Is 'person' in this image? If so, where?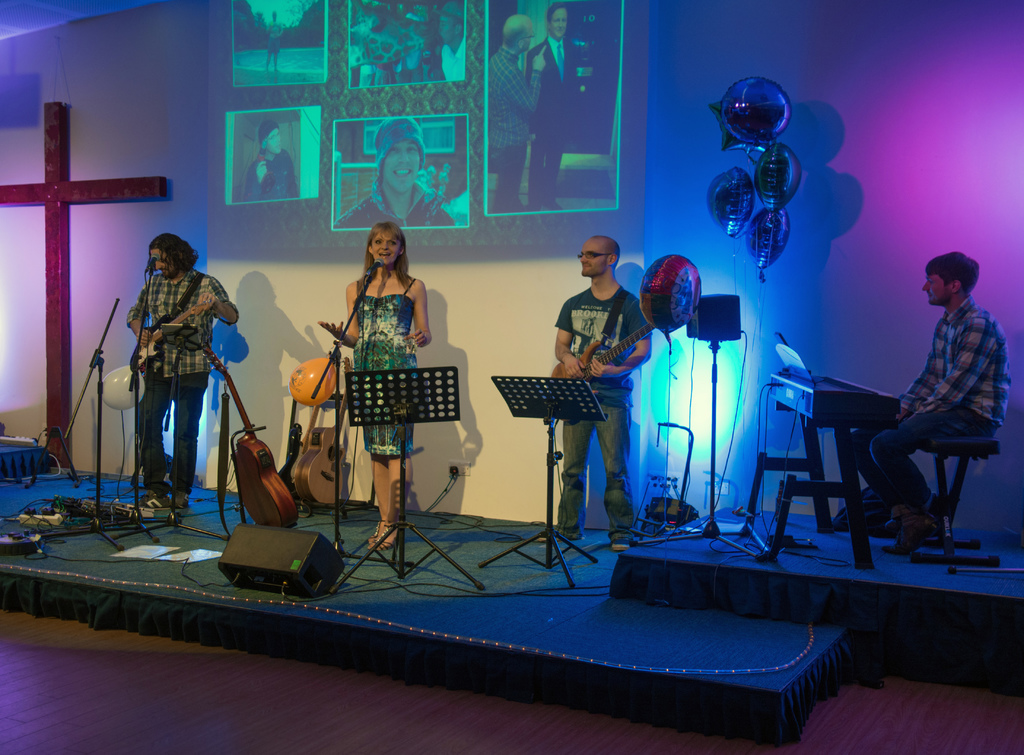
Yes, at {"left": 530, "top": 0, "right": 588, "bottom": 205}.
